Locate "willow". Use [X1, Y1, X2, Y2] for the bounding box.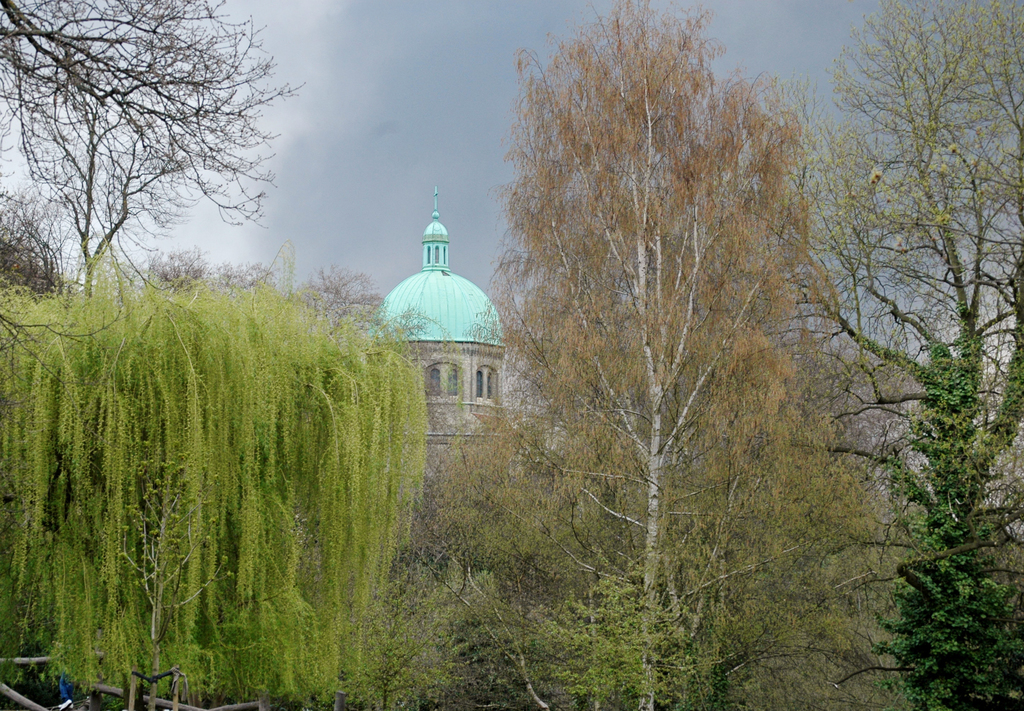
[0, 0, 304, 300].
